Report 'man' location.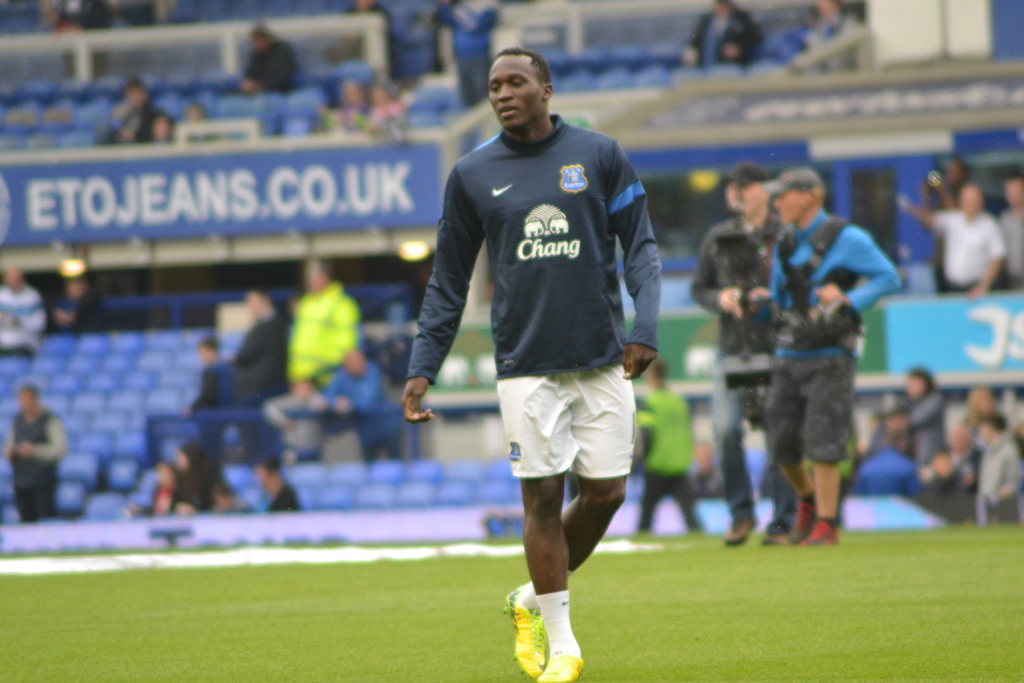
Report: box(993, 165, 1023, 282).
